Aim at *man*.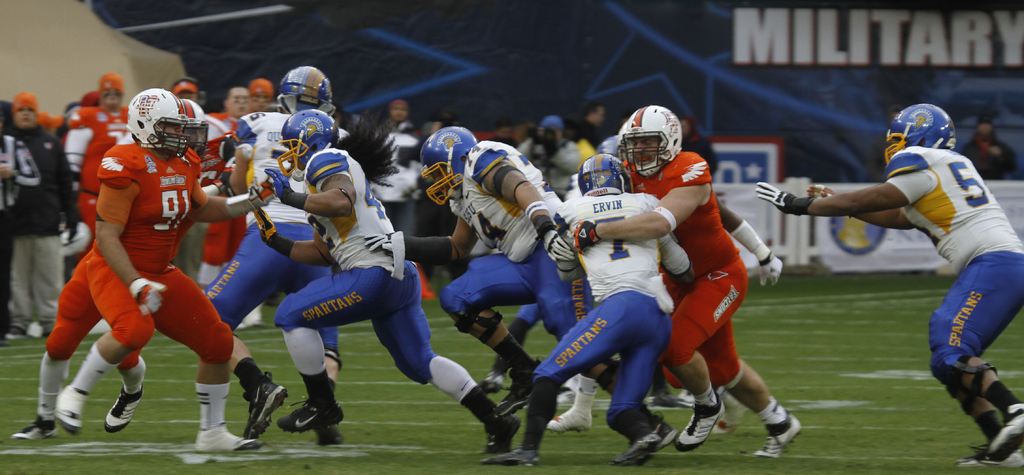
Aimed at rect(566, 99, 619, 151).
